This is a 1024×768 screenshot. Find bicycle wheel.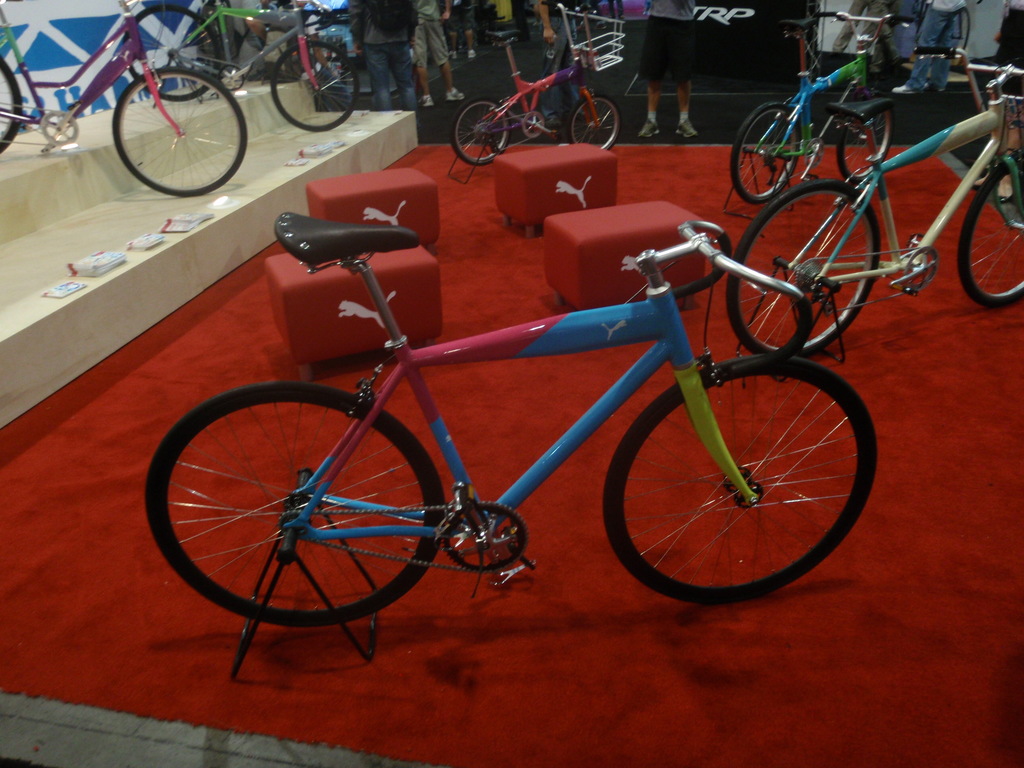
Bounding box: box(449, 93, 510, 168).
